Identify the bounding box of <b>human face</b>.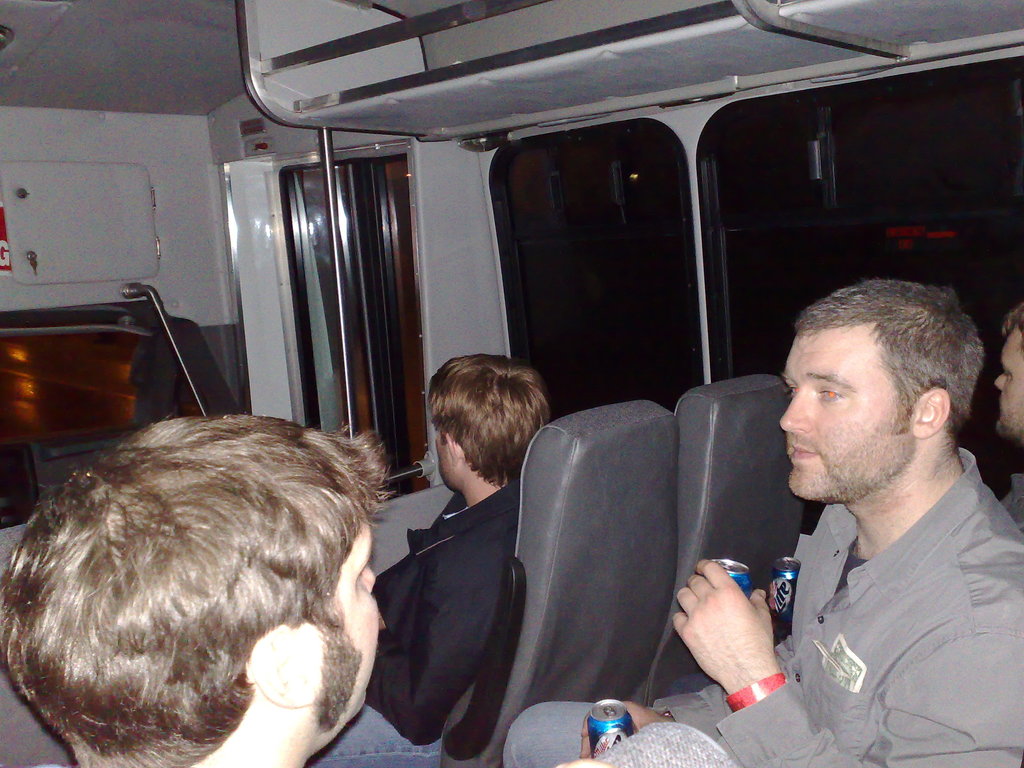
bbox=[779, 319, 913, 502].
